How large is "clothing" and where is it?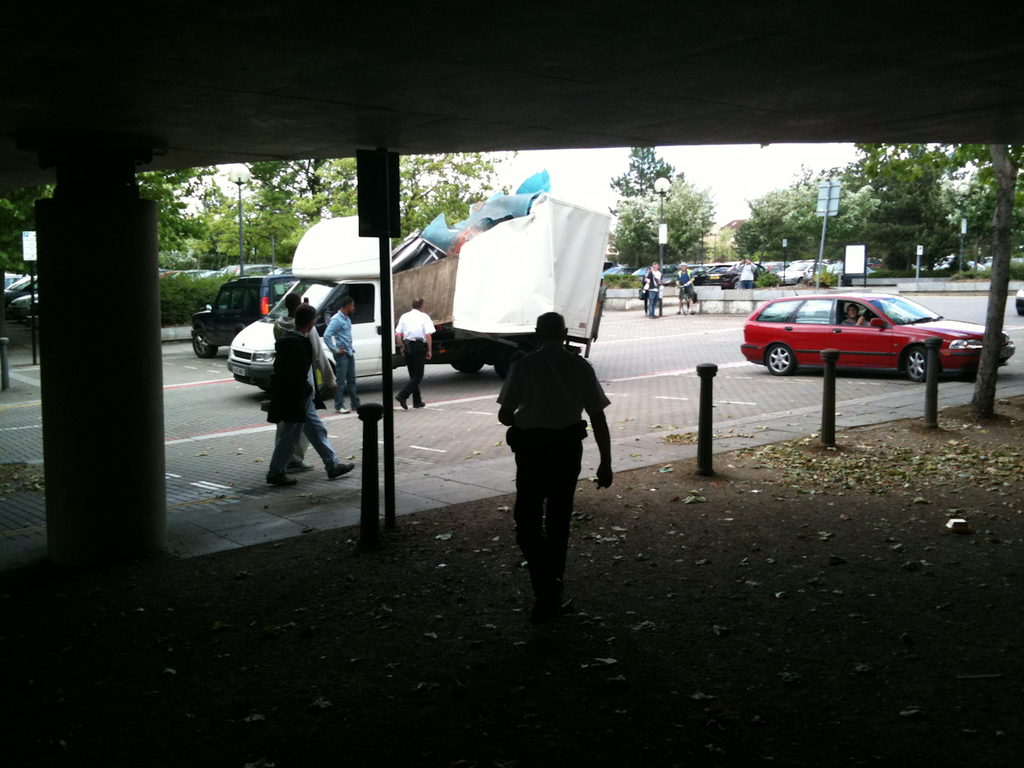
Bounding box: (397, 303, 433, 399).
